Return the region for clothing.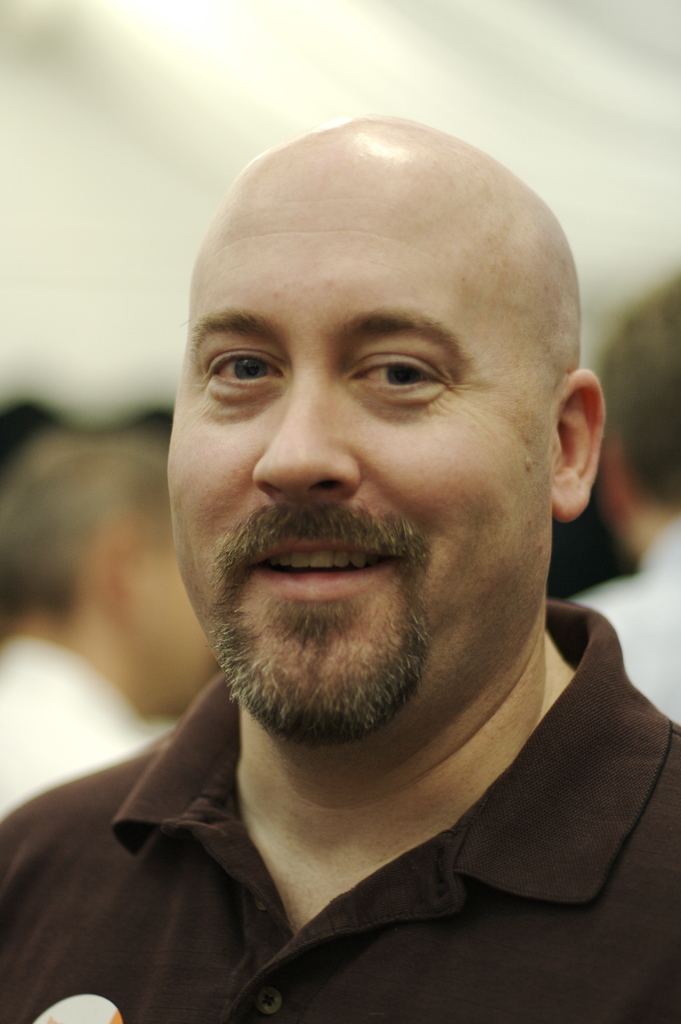
rect(0, 586, 680, 1023).
